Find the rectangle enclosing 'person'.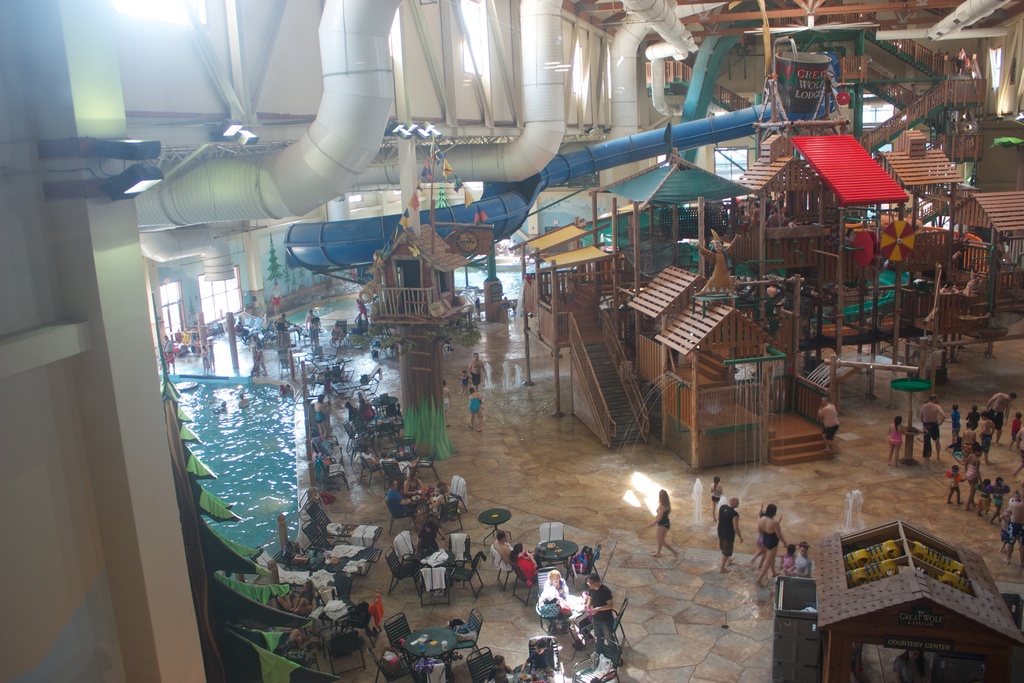
287:579:316:613.
